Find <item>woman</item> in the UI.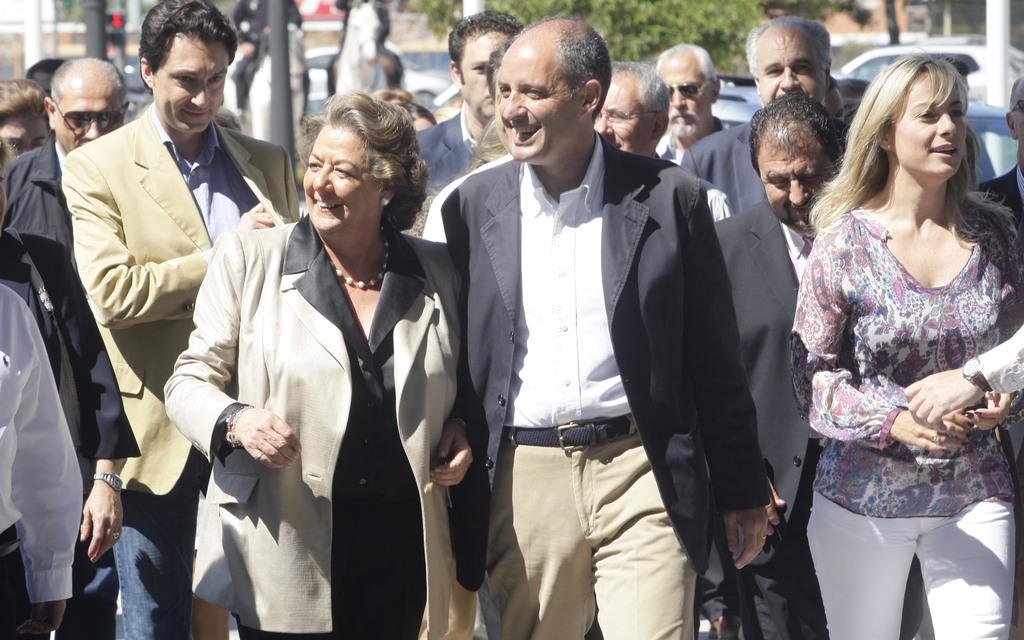
UI element at detection(0, 132, 84, 639).
